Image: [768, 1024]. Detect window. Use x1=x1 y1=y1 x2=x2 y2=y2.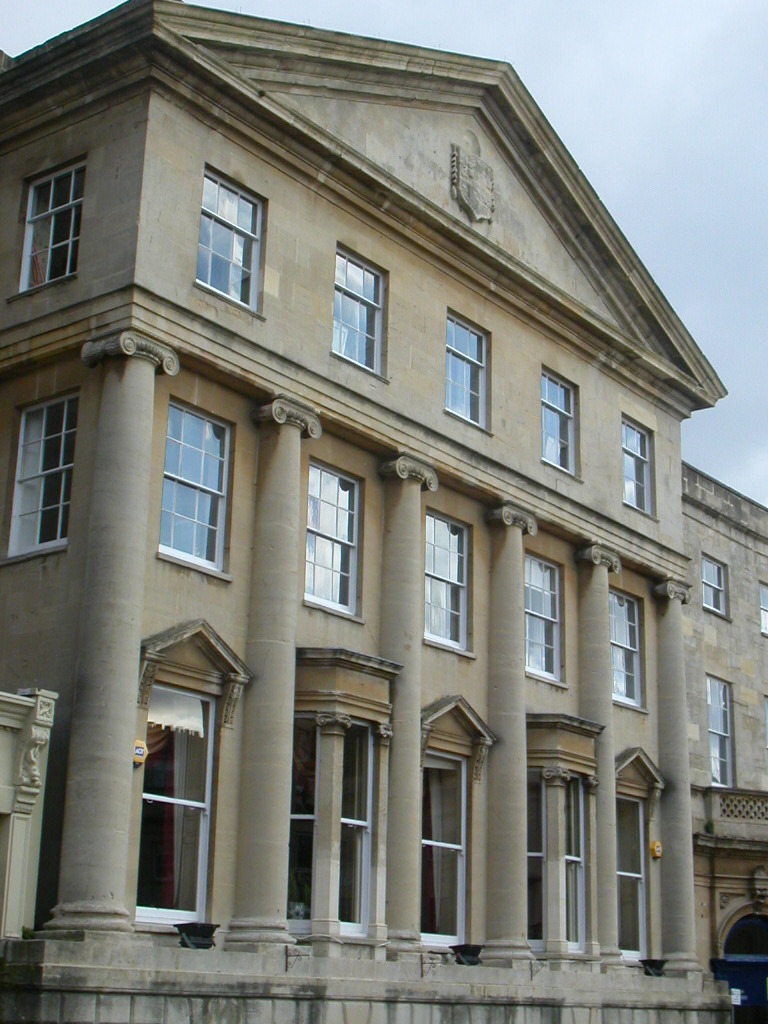
x1=0 y1=391 x2=78 y2=564.
